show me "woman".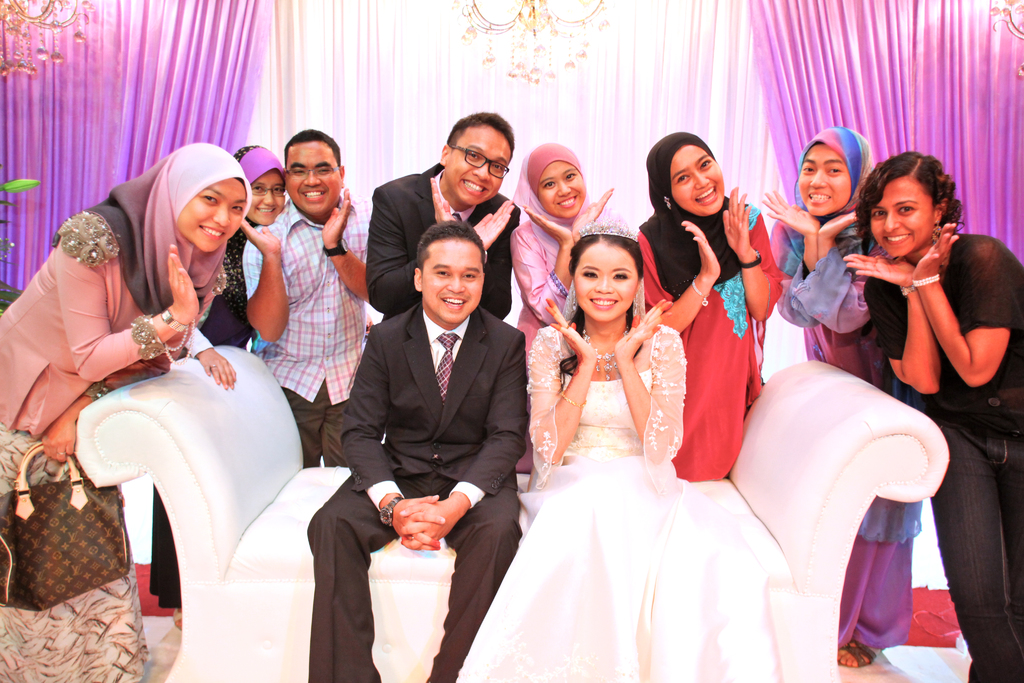
"woman" is here: bbox=(762, 128, 923, 670).
